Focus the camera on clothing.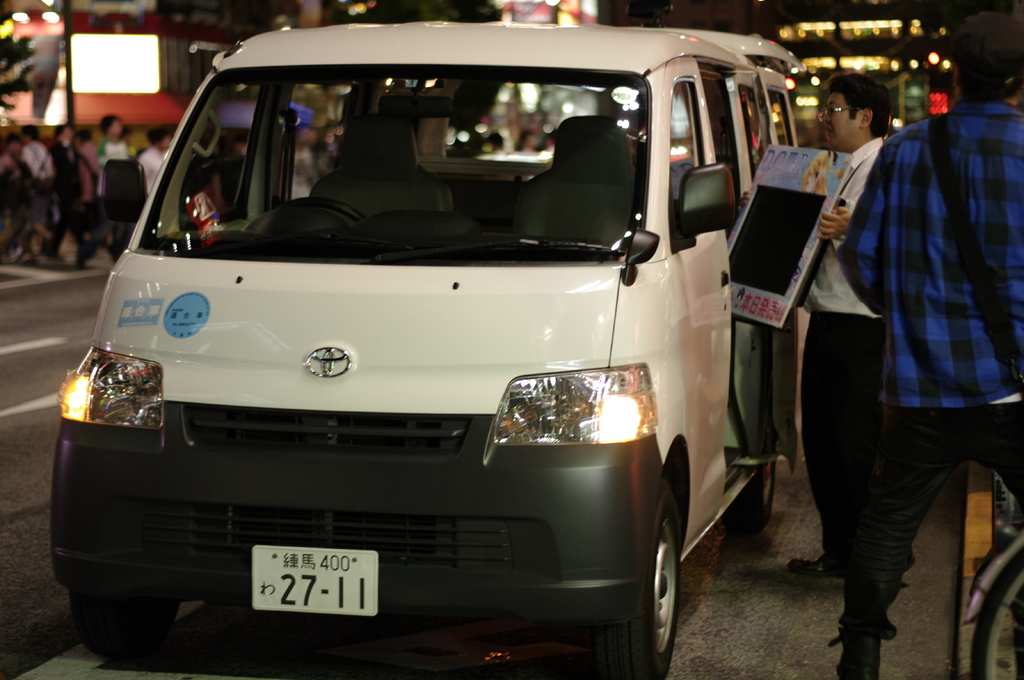
Focus region: crop(801, 136, 884, 596).
